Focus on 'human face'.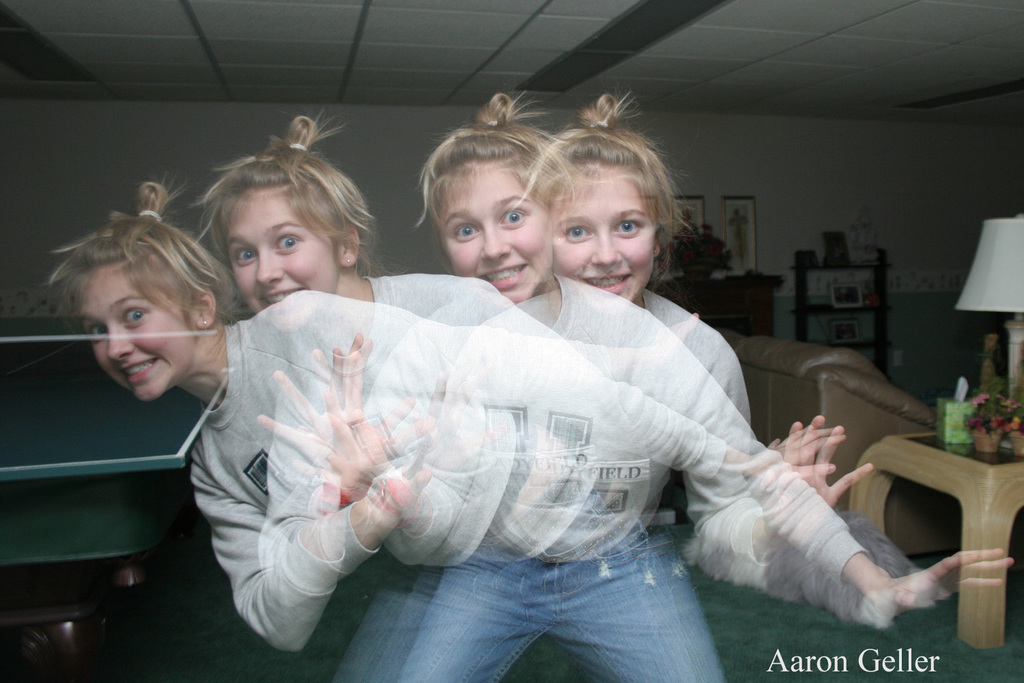
Focused at [225, 196, 338, 326].
